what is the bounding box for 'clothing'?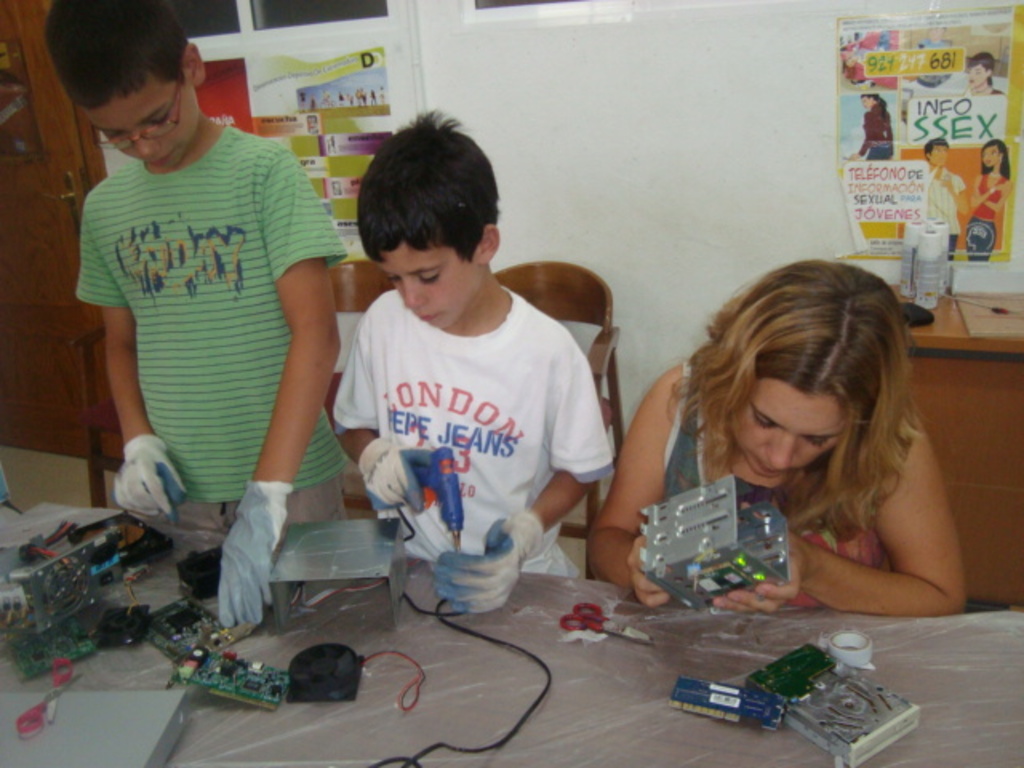
x1=664, y1=360, x2=886, y2=605.
